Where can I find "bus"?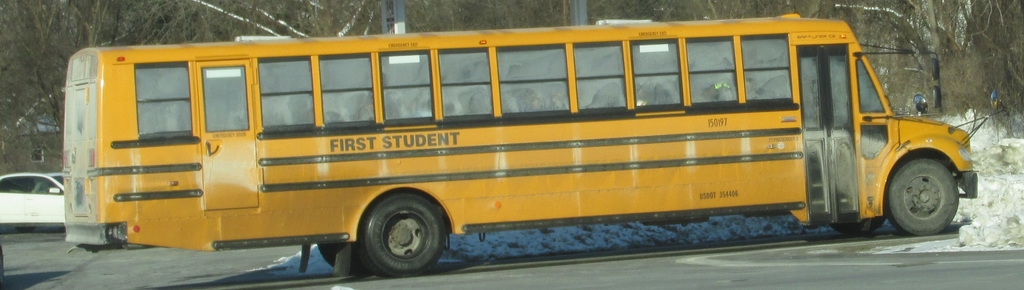
You can find it at 59 16 998 277.
